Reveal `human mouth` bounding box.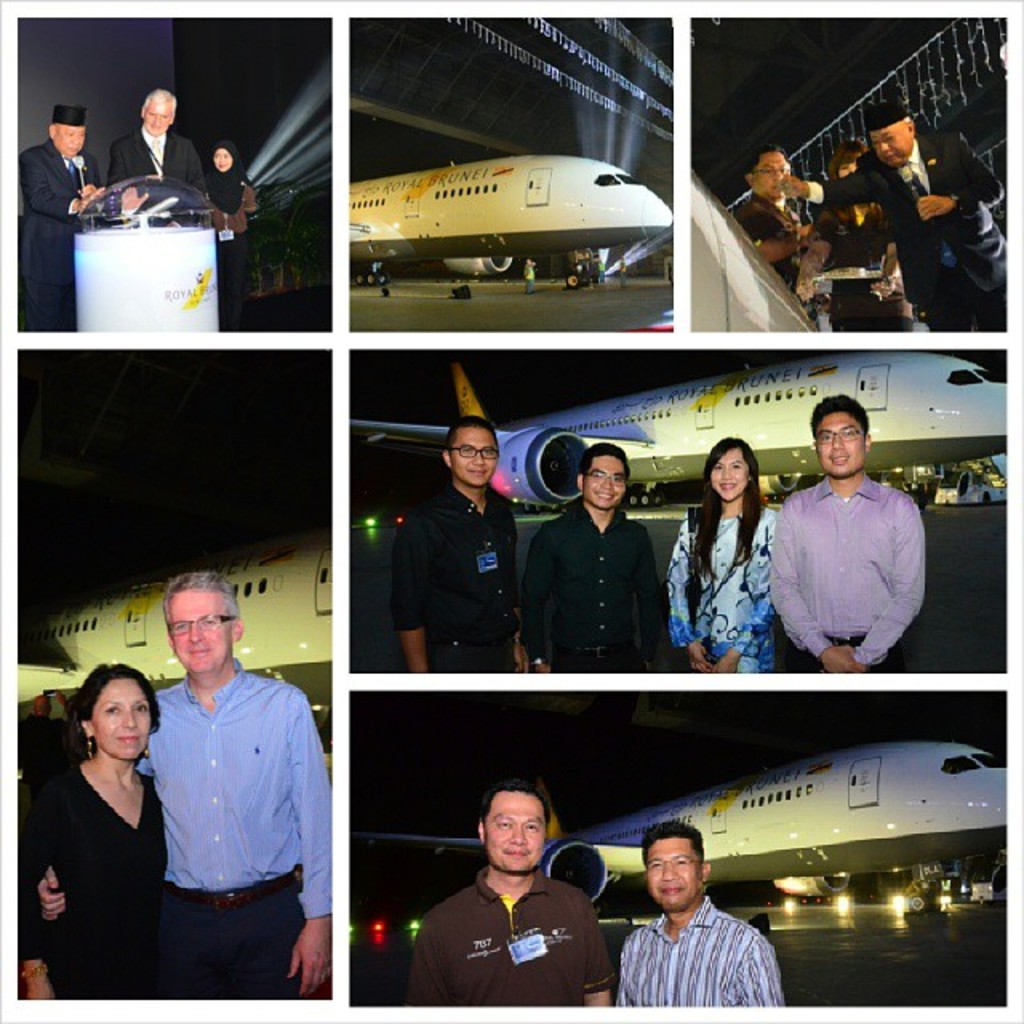
Revealed: pyautogui.locateOnScreen(594, 486, 613, 504).
